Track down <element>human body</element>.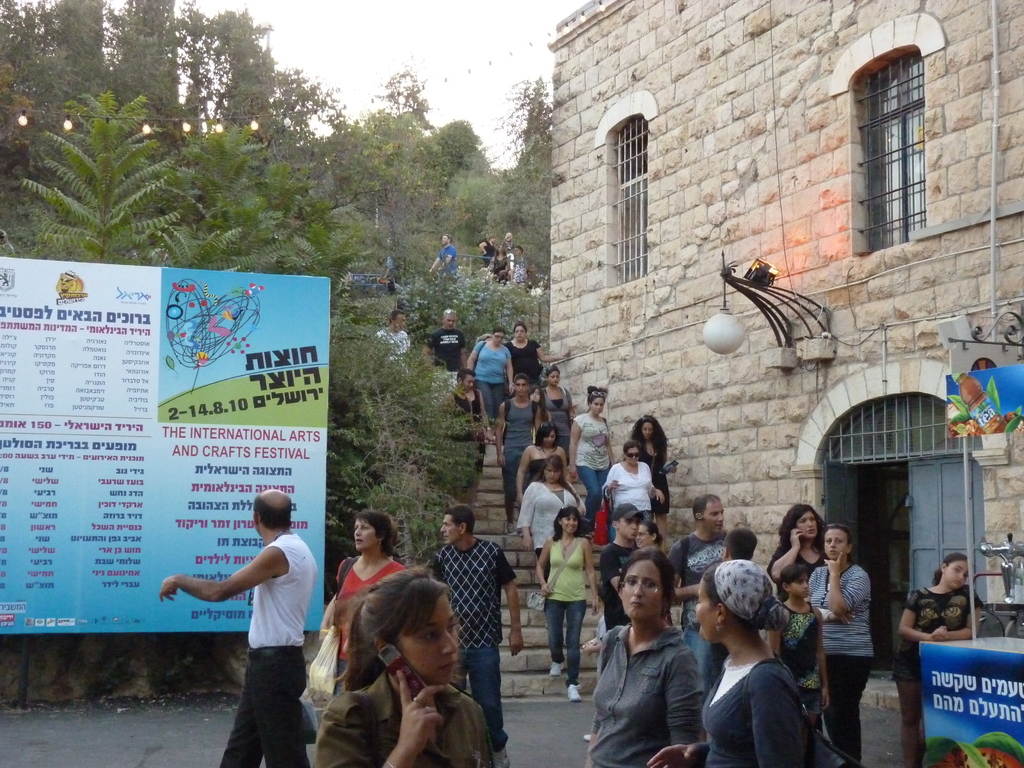
Tracked to <box>320,506,404,692</box>.
